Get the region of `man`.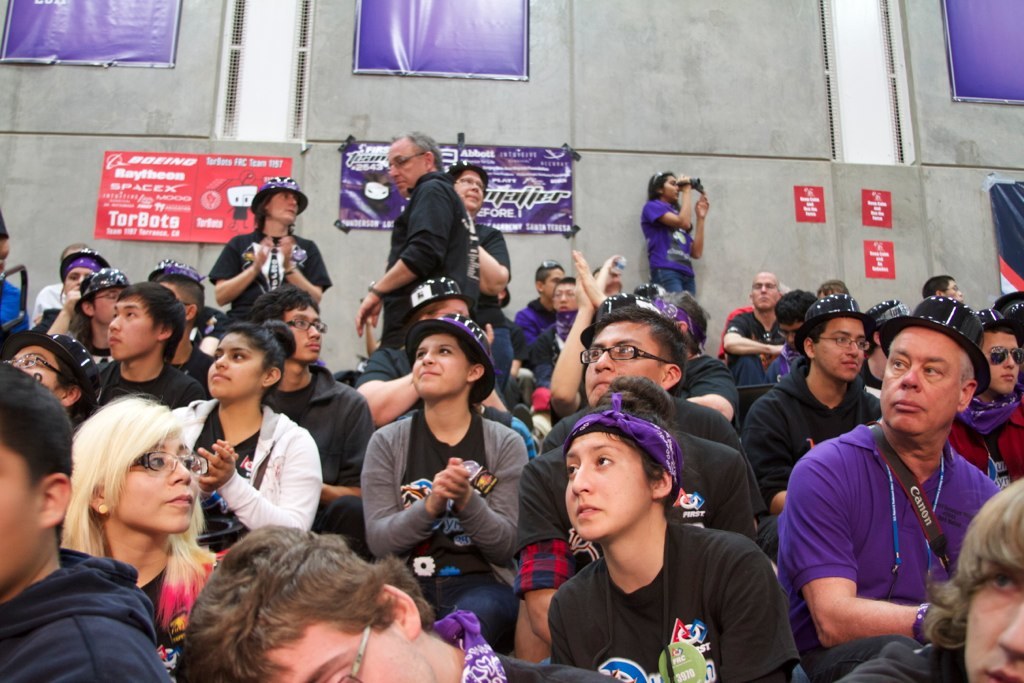
locate(176, 518, 616, 682).
